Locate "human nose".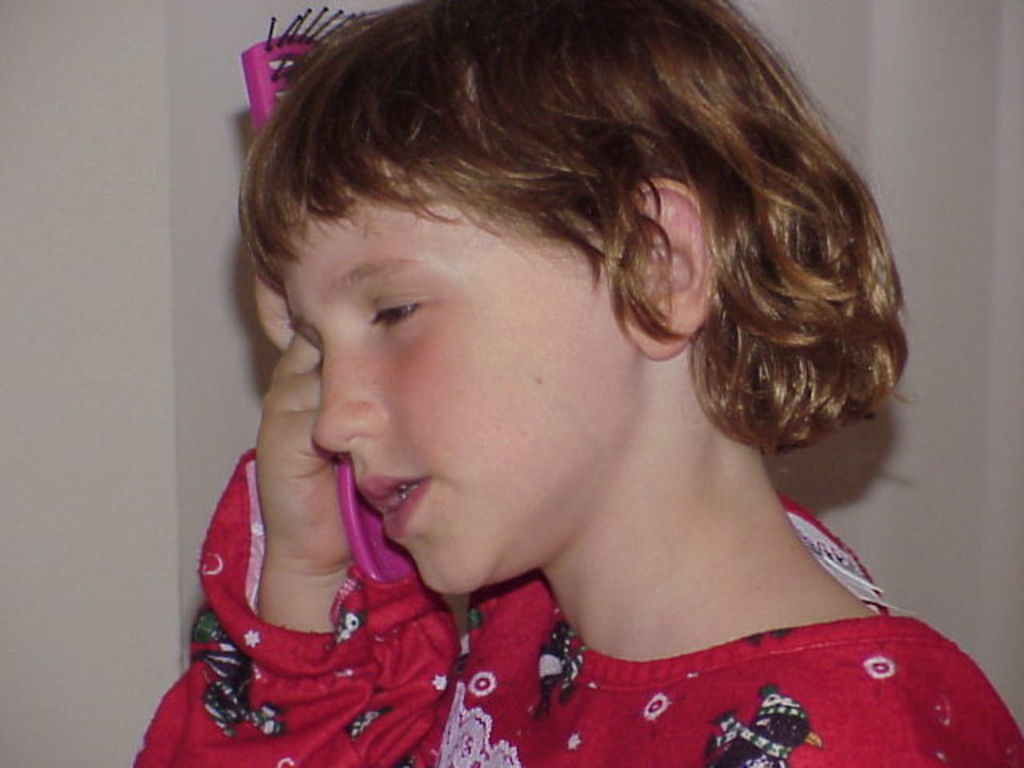
Bounding box: [309, 333, 390, 450].
